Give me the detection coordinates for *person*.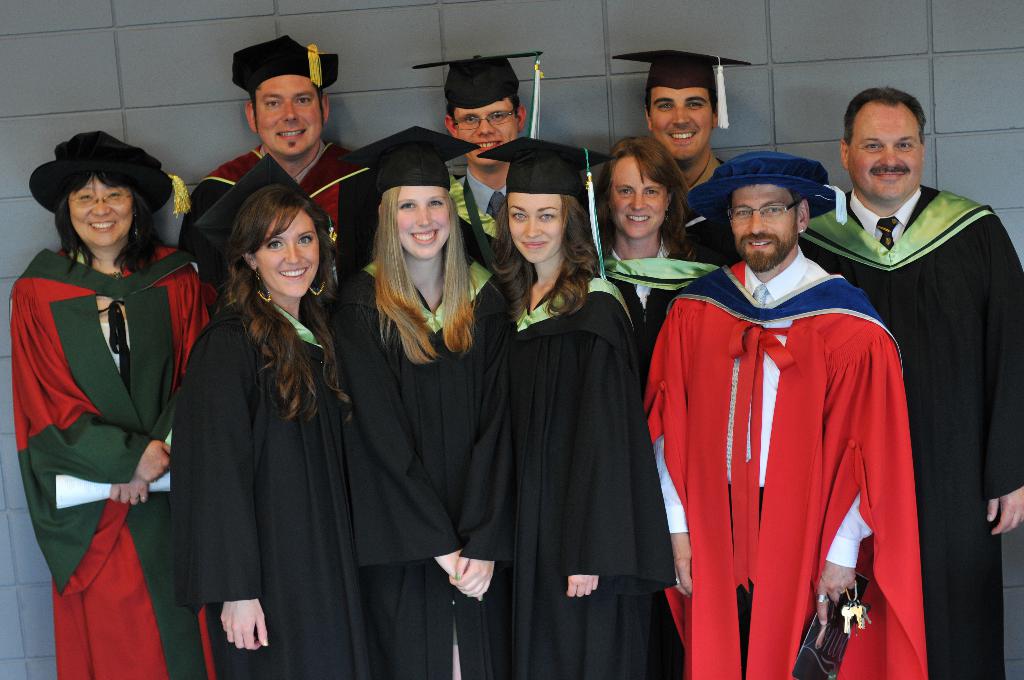
{"x1": 170, "y1": 180, "x2": 378, "y2": 679}.
